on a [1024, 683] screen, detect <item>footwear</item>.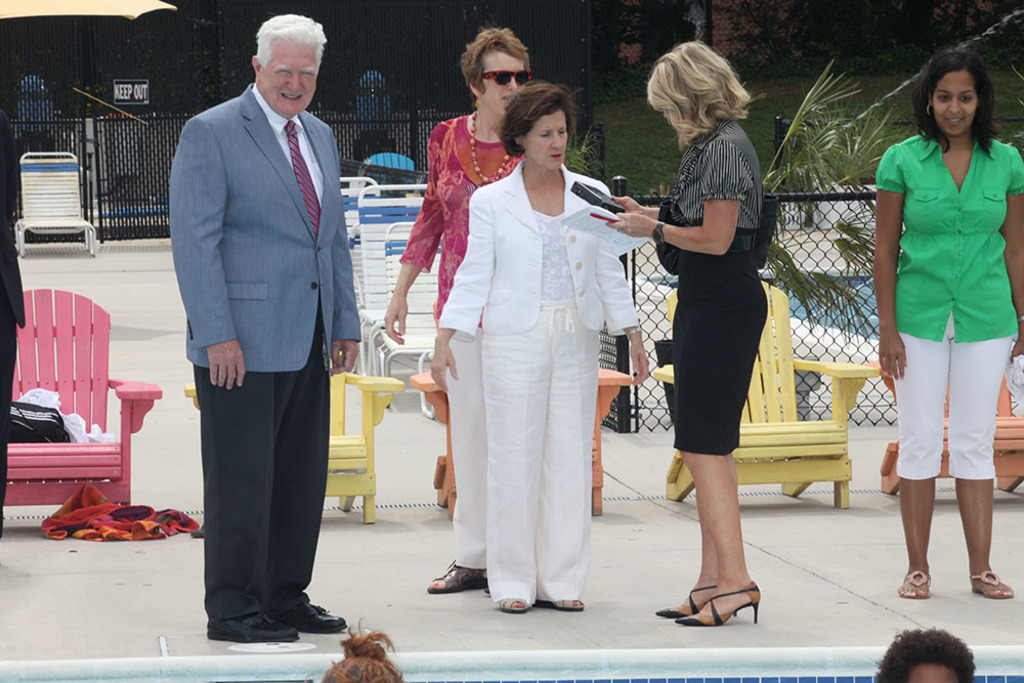
box=[902, 567, 932, 598].
